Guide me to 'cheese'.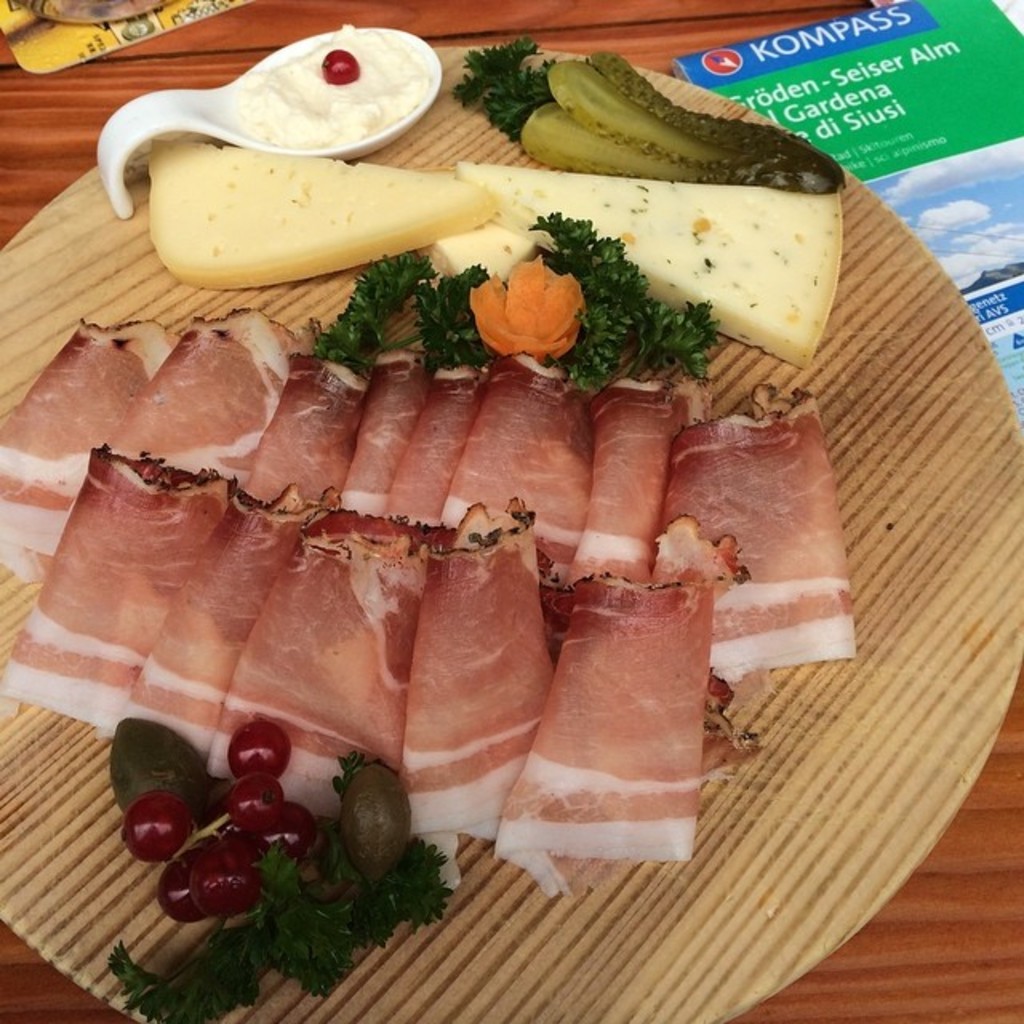
Guidance: (149,131,490,290).
